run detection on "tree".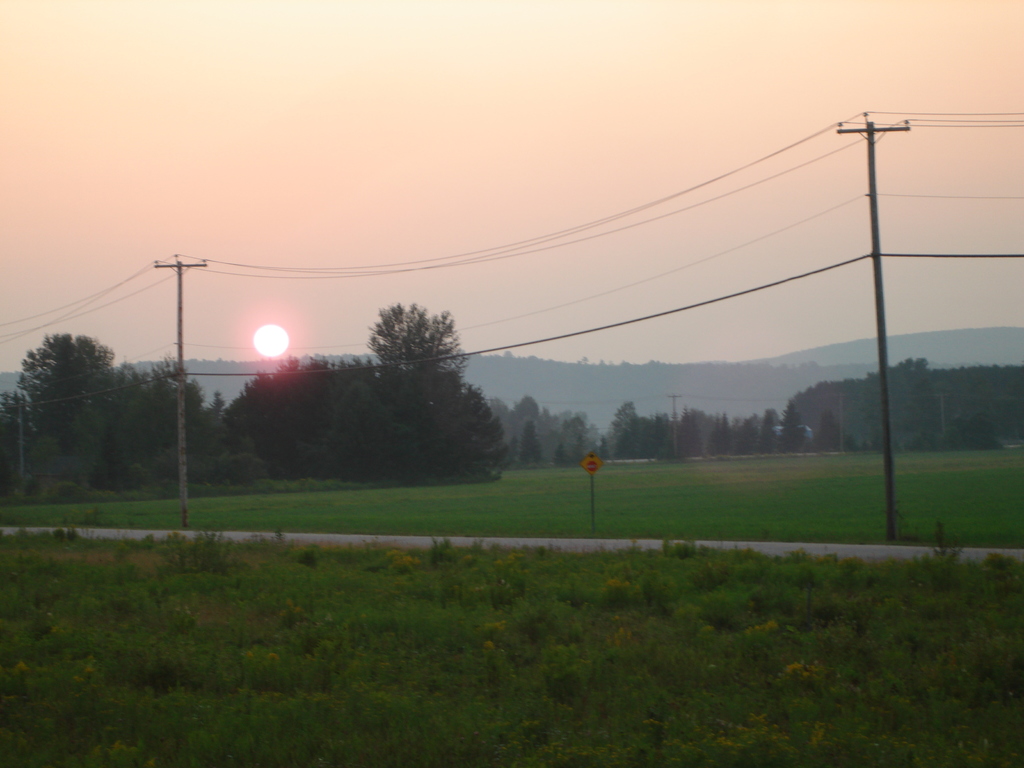
Result: rect(819, 410, 836, 450).
